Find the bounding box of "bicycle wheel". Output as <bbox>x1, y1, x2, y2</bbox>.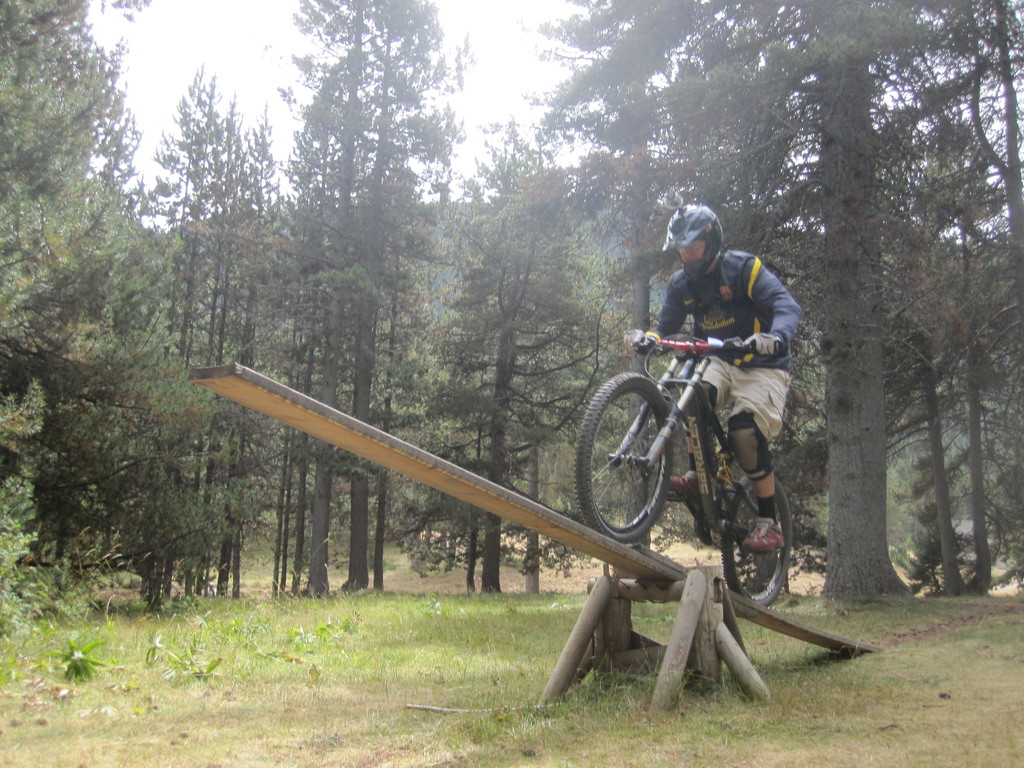
<bbox>571, 367, 678, 548</bbox>.
